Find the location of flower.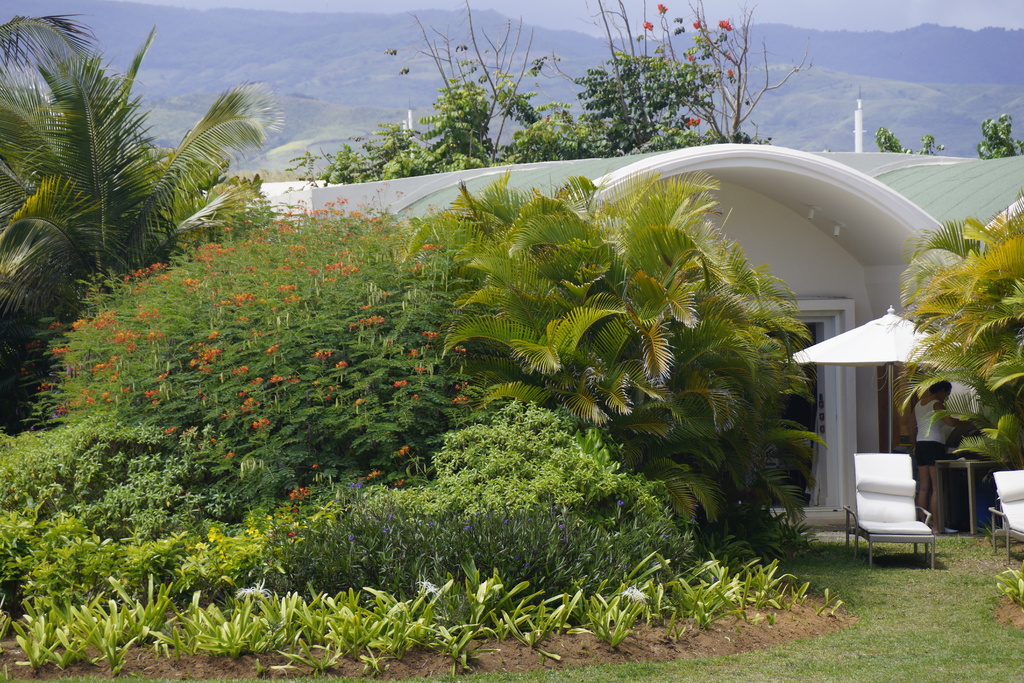
Location: l=162, t=423, r=180, b=436.
